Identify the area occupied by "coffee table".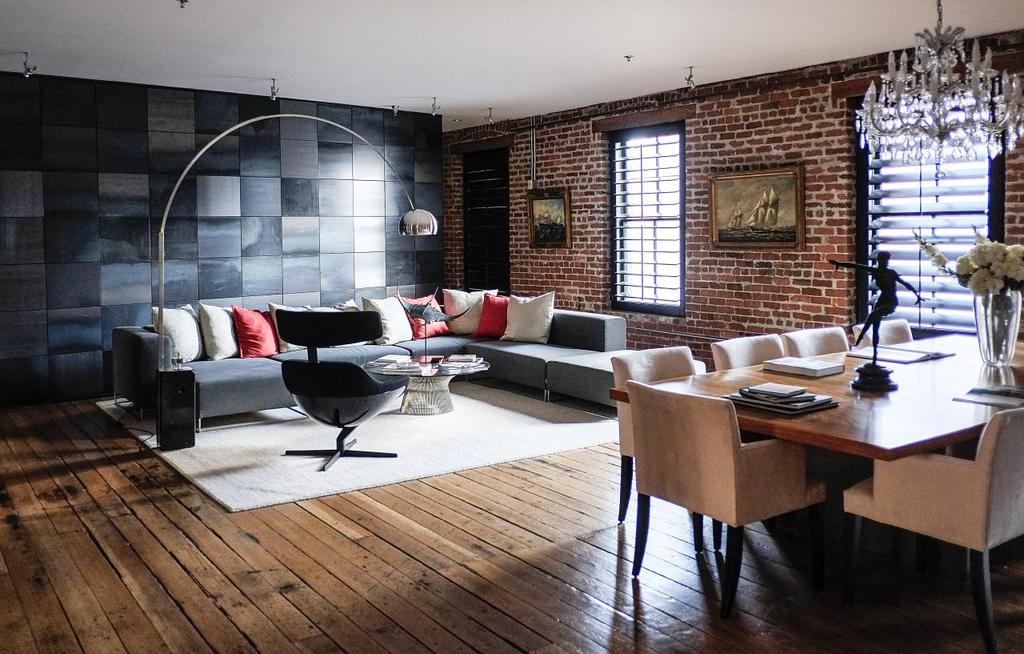
Area: [610,331,1023,614].
